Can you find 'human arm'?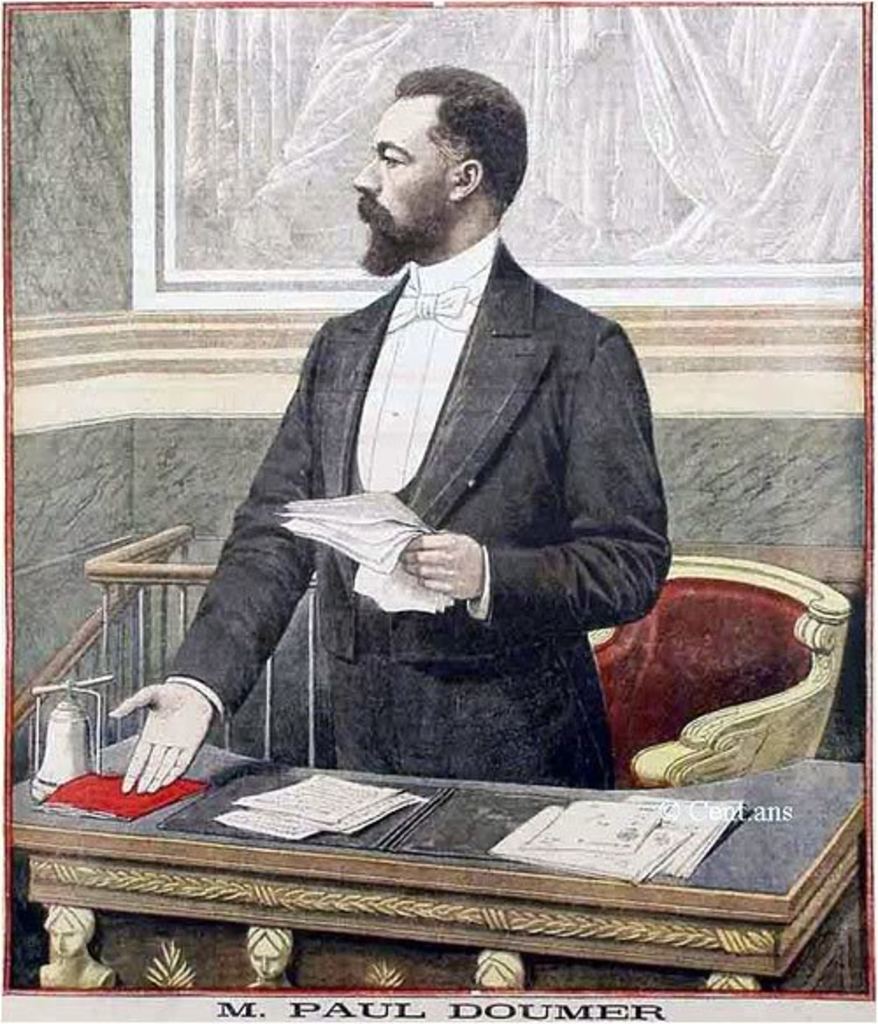
Yes, bounding box: rect(399, 314, 674, 627).
